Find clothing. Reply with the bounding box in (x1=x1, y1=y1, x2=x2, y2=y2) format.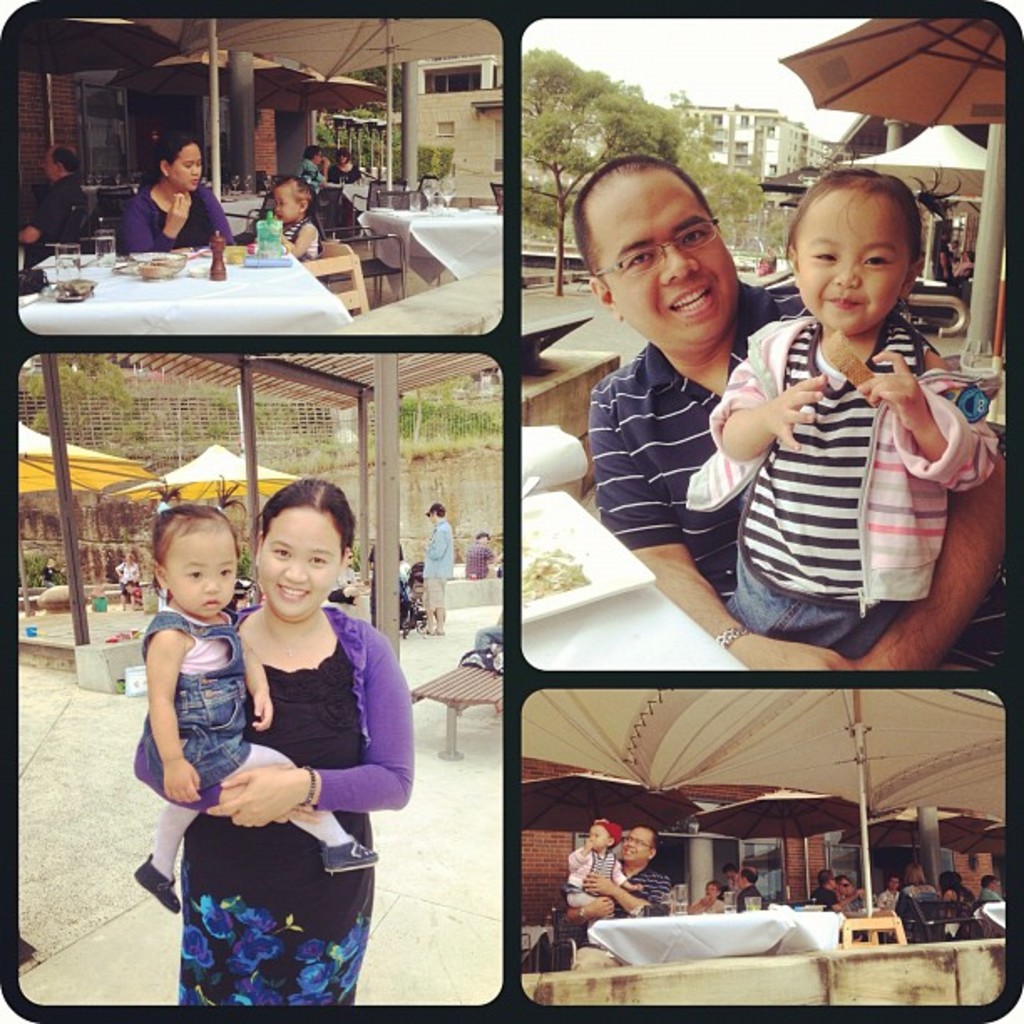
(x1=738, y1=887, x2=778, y2=909).
